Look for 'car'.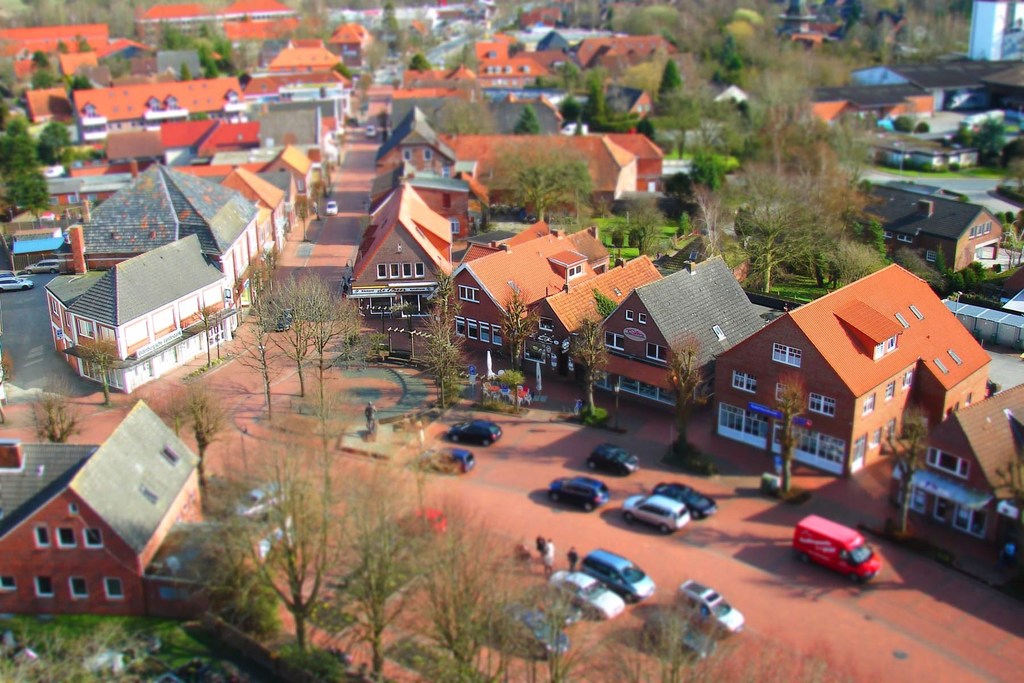
Found: locate(444, 421, 499, 446).
